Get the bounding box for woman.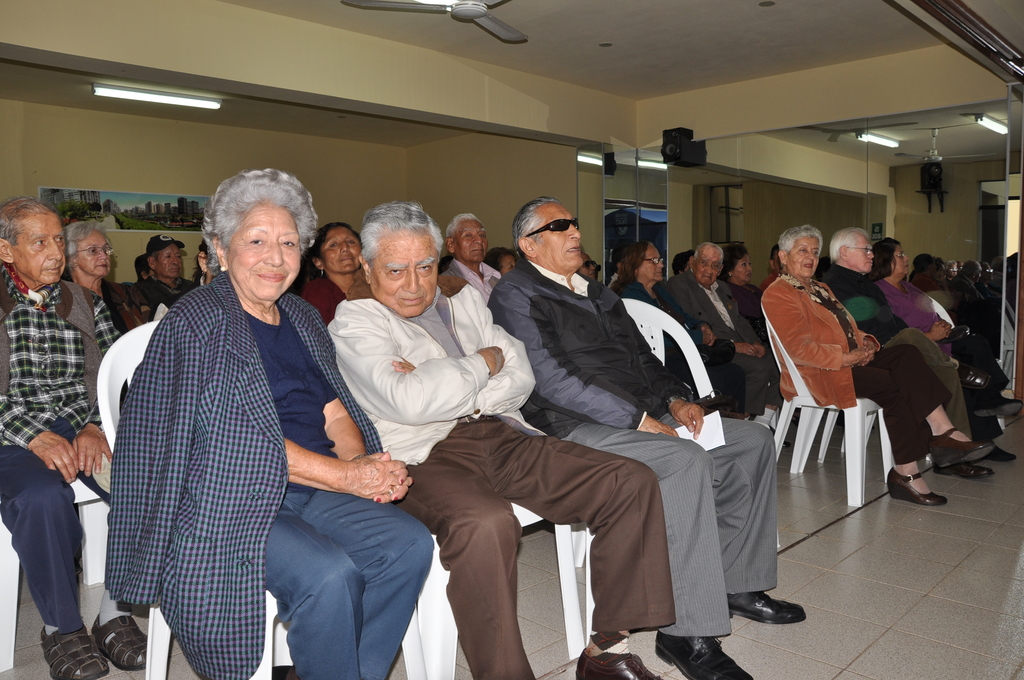
669 250 698 282.
